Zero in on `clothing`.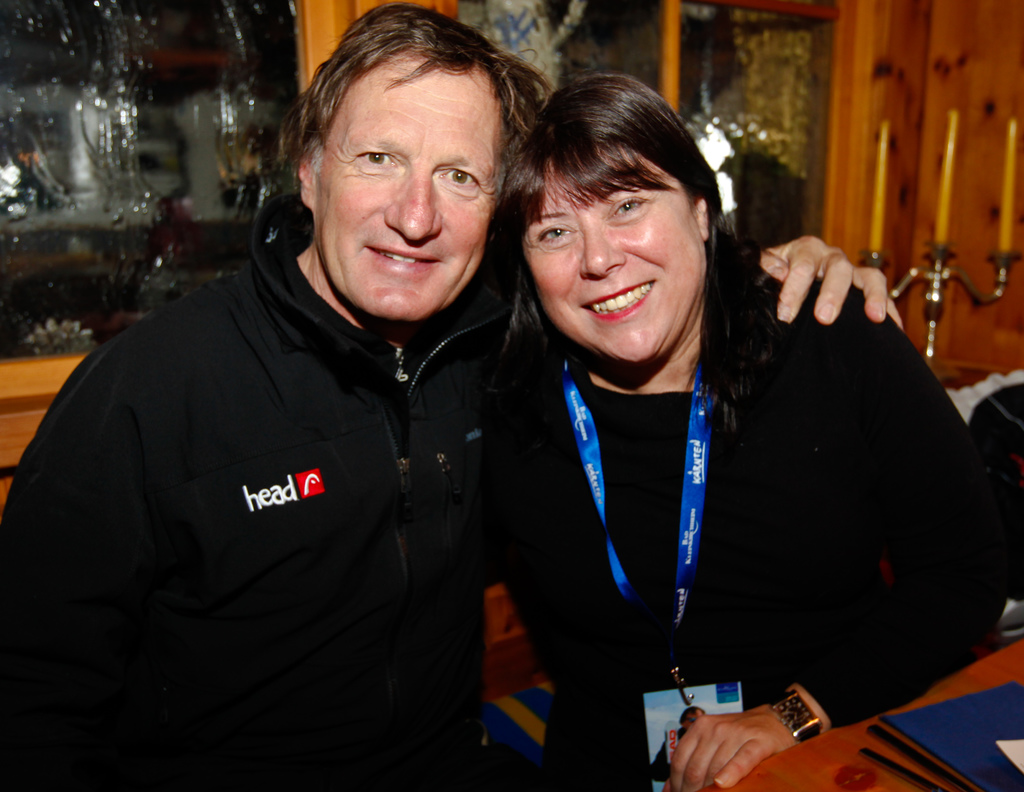
Zeroed in: bbox=(481, 235, 1023, 791).
